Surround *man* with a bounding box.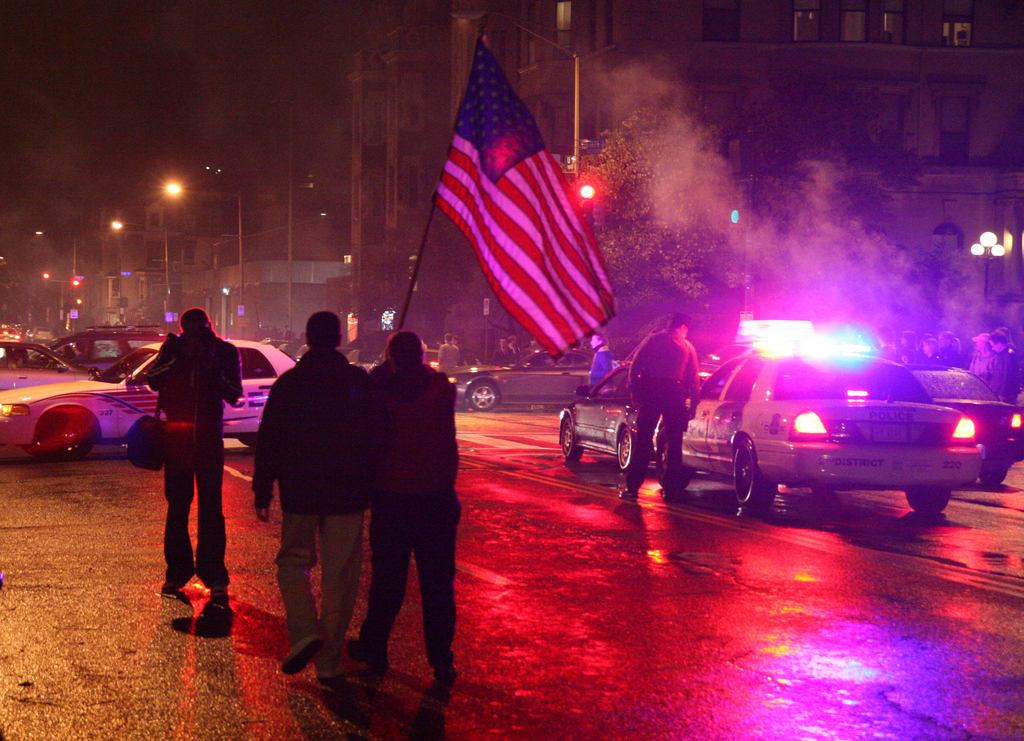
(left=141, top=307, right=248, bottom=604).
